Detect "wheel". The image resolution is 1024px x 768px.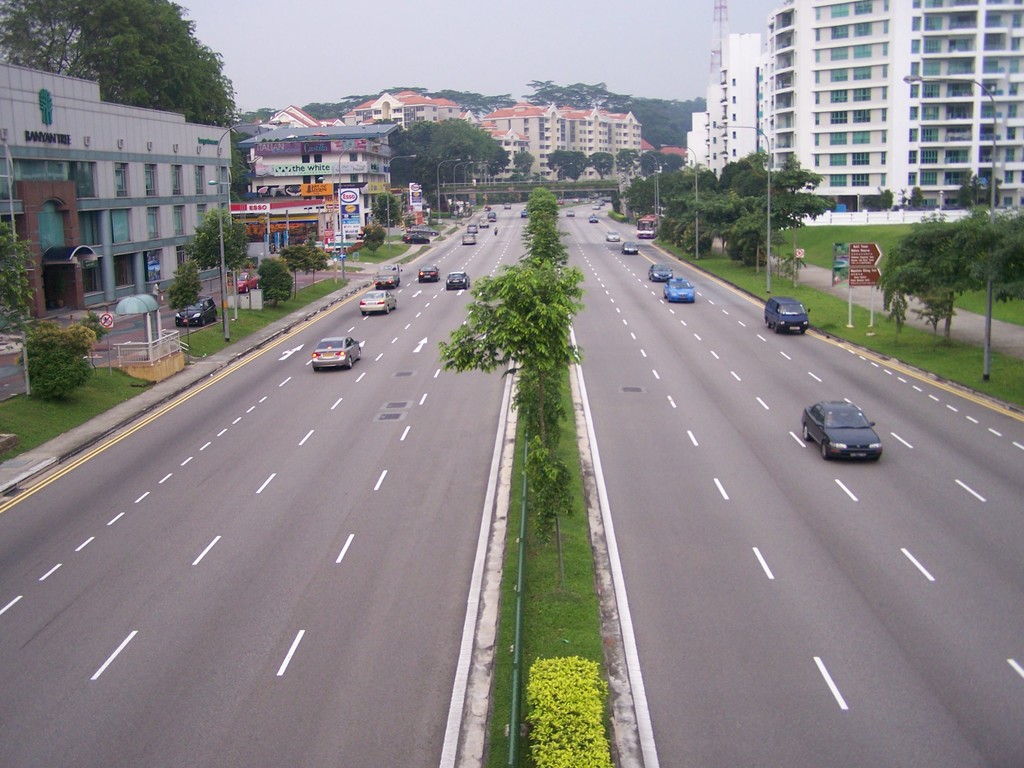
left=202, top=319, right=207, bottom=328.
